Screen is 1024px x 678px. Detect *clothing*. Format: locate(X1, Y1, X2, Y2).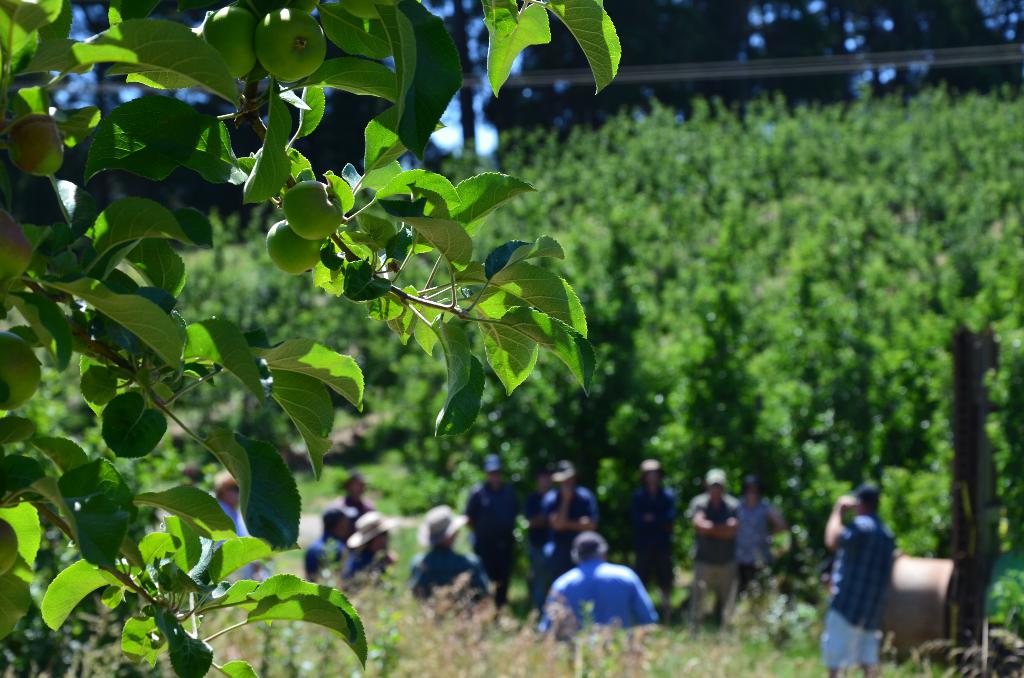
locate(726, 504, 776, 590).
